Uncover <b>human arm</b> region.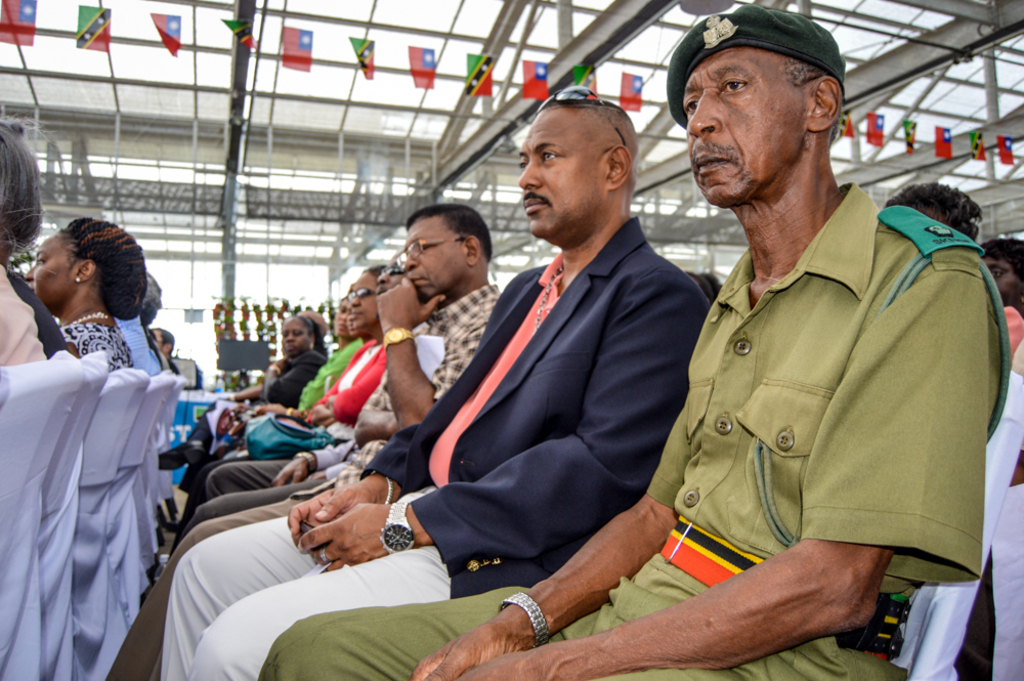
Uncovered: bbox=(355, 377, 396, 449).
